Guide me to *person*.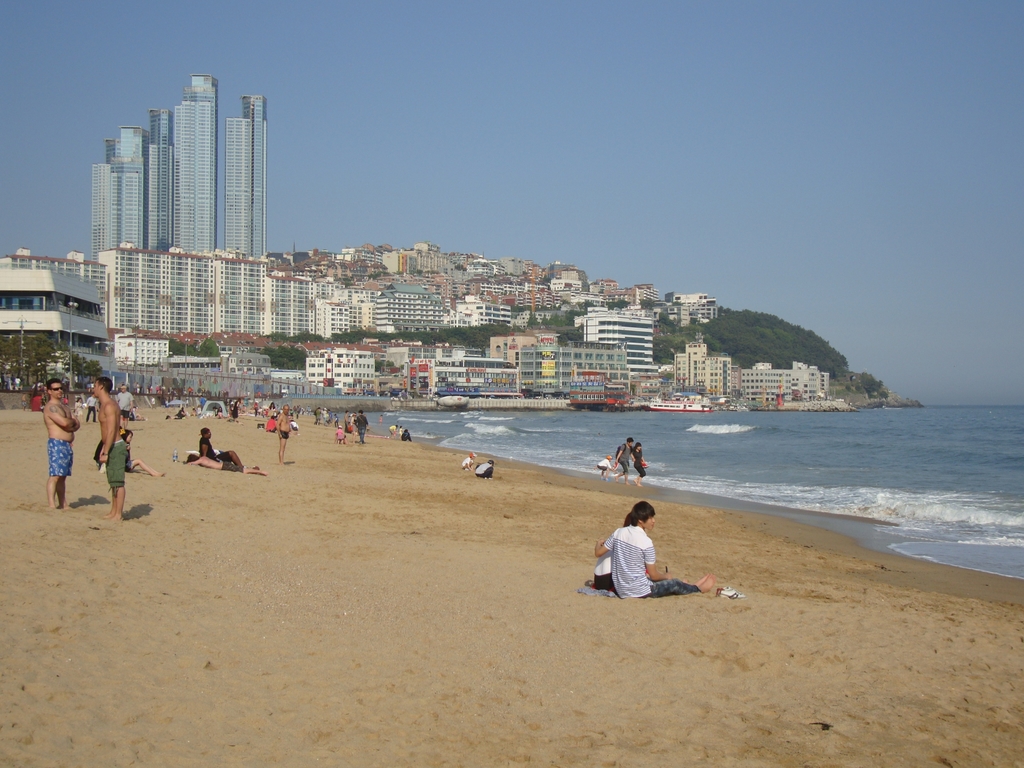
Guidance: [92,376,132,525].
